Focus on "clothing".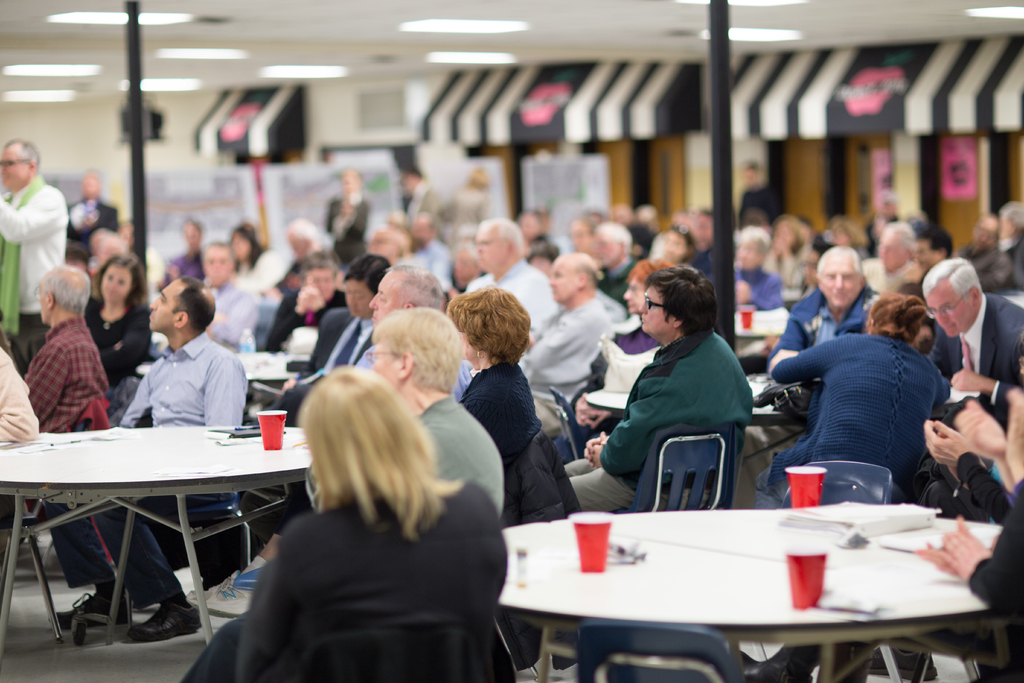
Focused at (left=419, top=395, right=508, bottom=519).
